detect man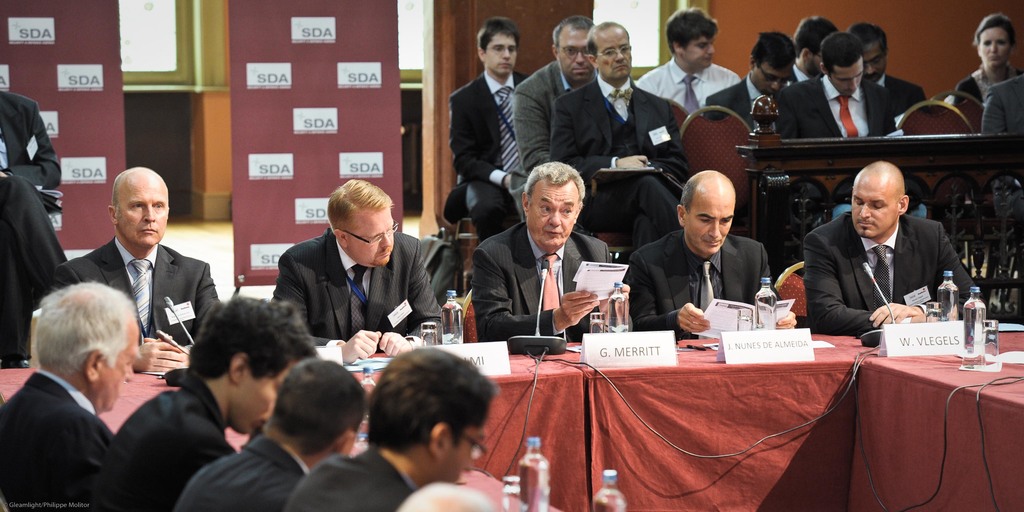
region(468, 158, 628, 348)
